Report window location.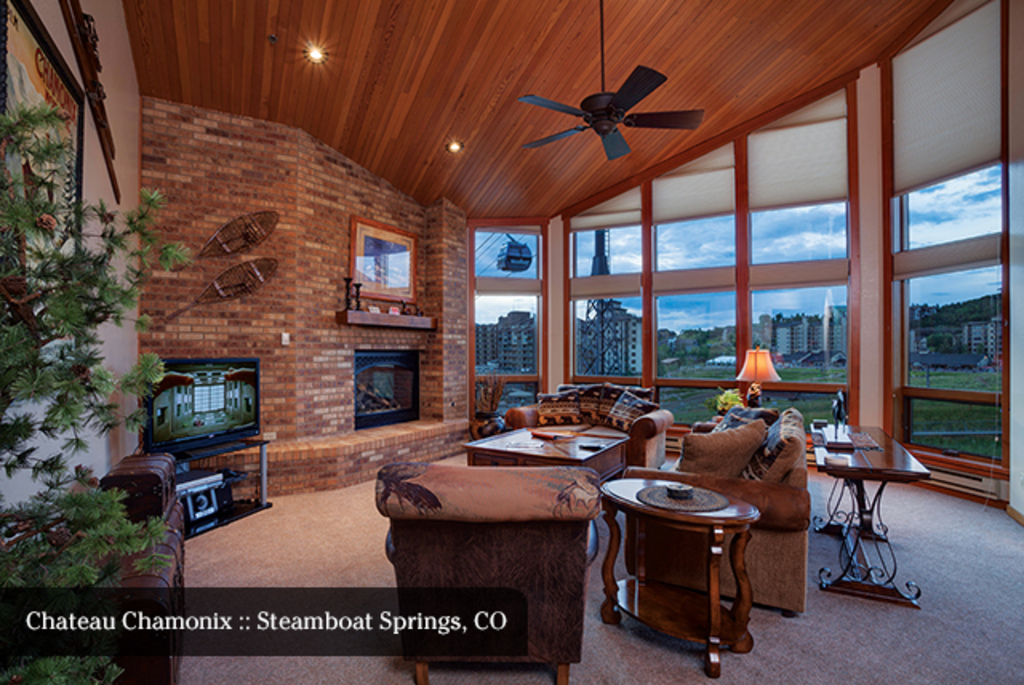
Report: bbox=(336, 206, 408, 310).
